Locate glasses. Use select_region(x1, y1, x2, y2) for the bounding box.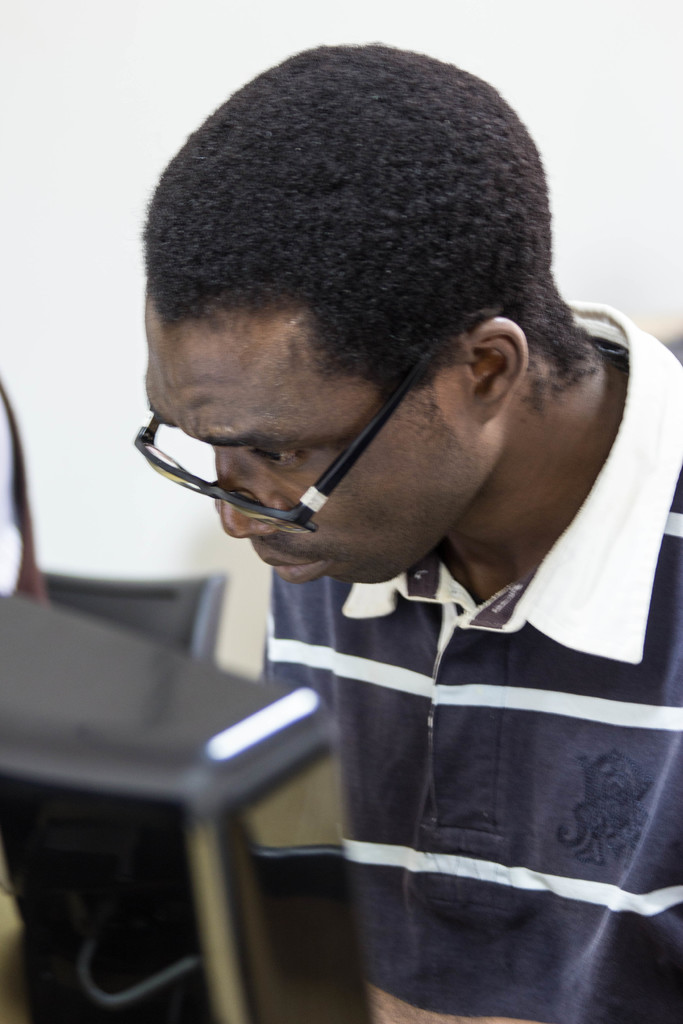
select_region(134, 356, 436, 536).
